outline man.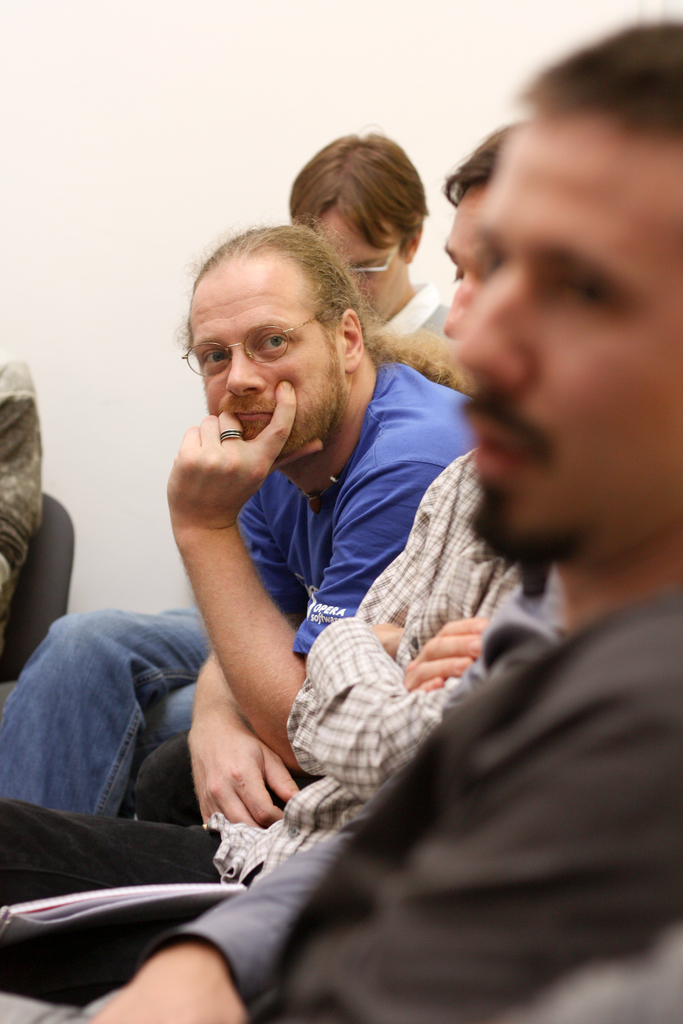
Outline: pyautogui.locateOnScreen(0, 12, 682, 1023).
